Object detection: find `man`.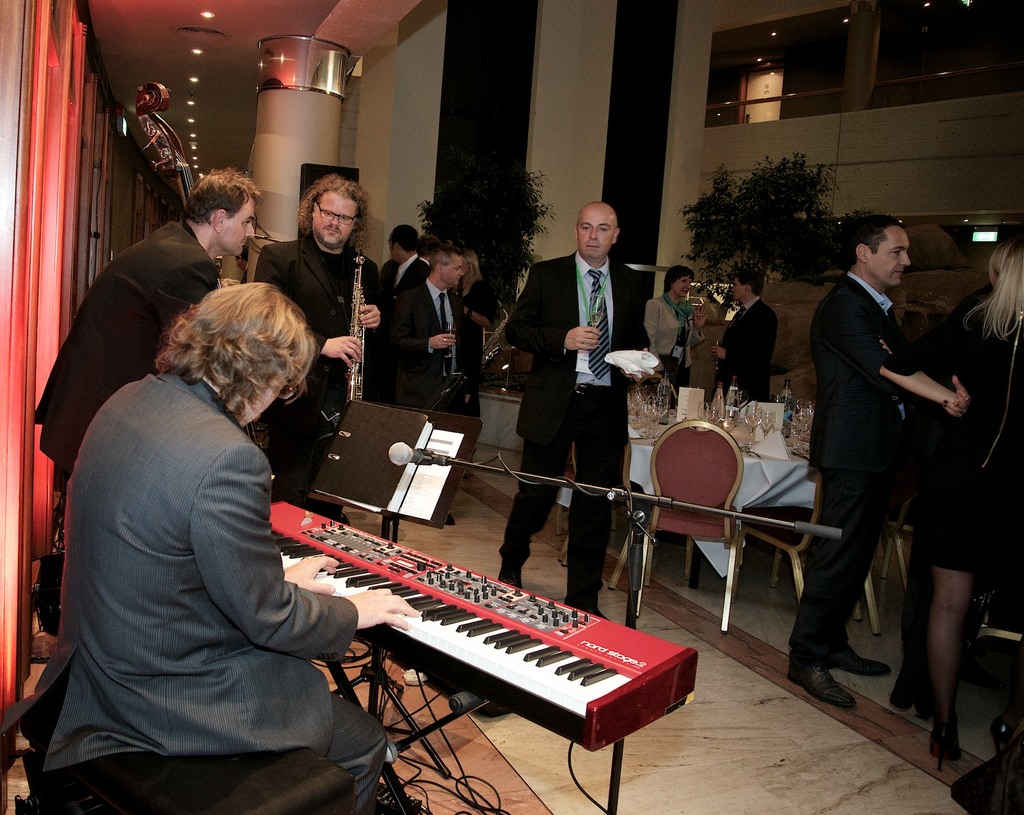
{"left": 500, "top": 200, "right": 651, "bottom": 620}.
